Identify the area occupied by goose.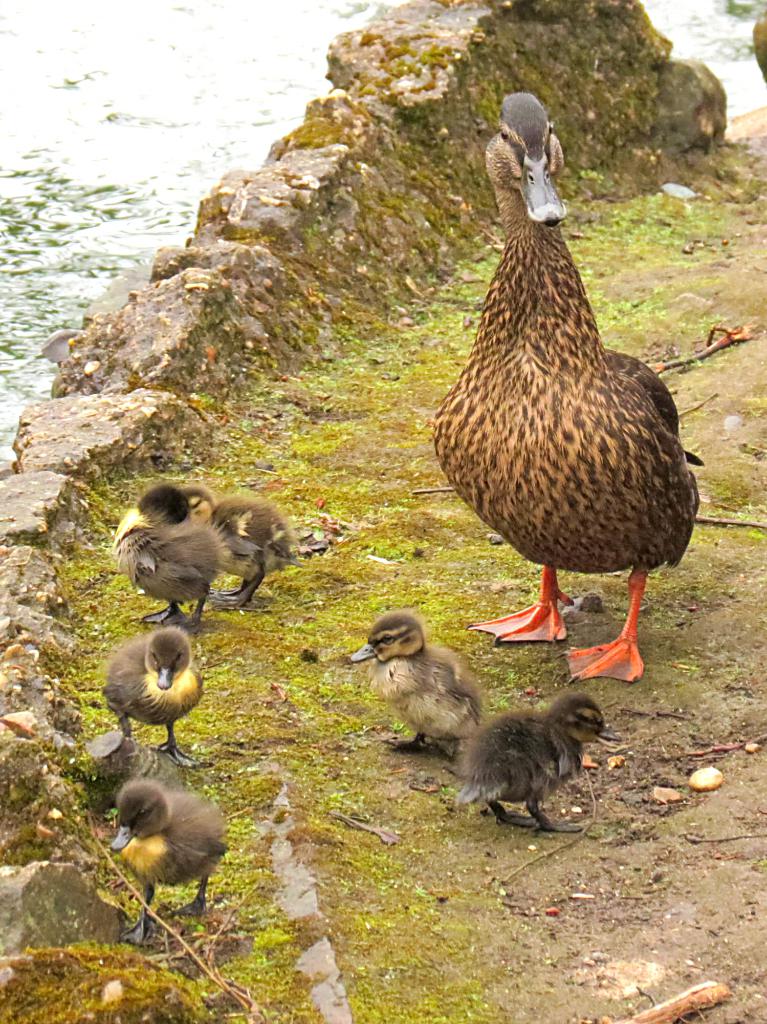
Area: (left=115, top=472, right=223, bottom=639).
